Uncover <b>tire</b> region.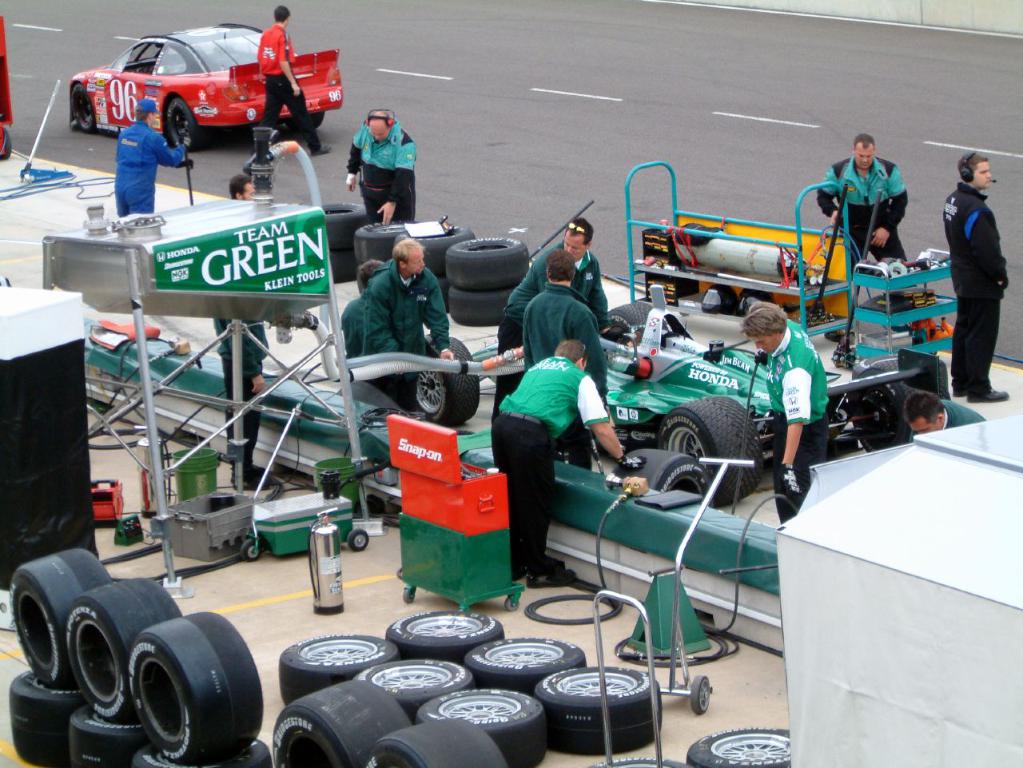
Uncovered: 602:299:663:348.
